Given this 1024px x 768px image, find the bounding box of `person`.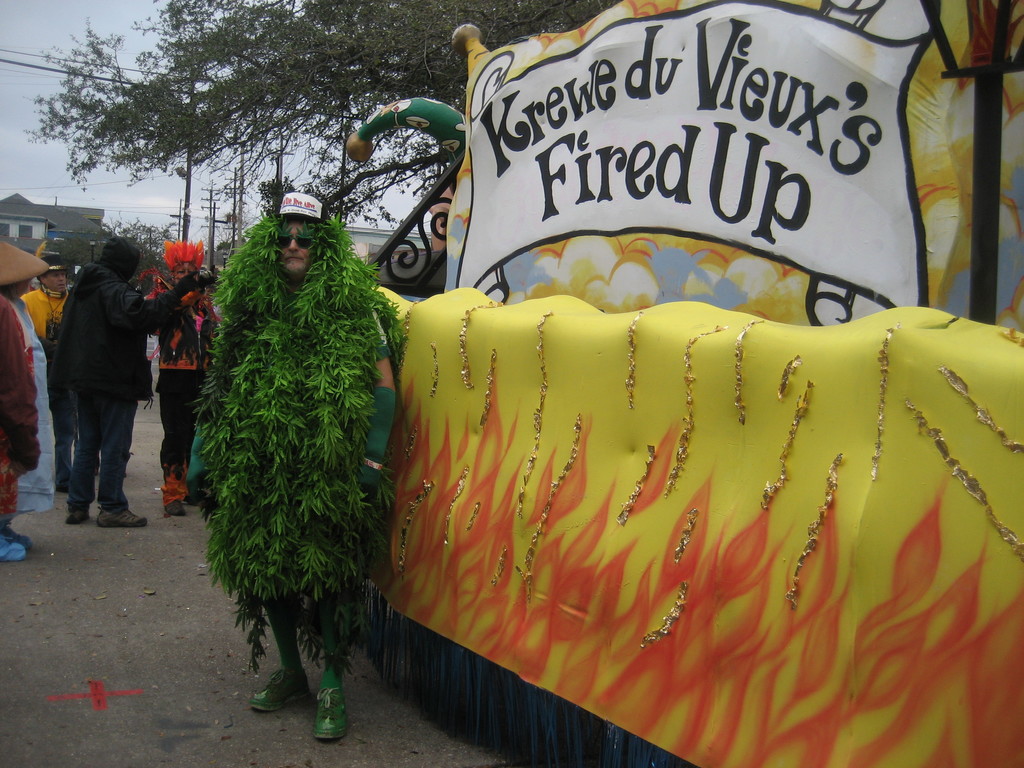
x1=0 y1=291 x2=39 y2=563.
